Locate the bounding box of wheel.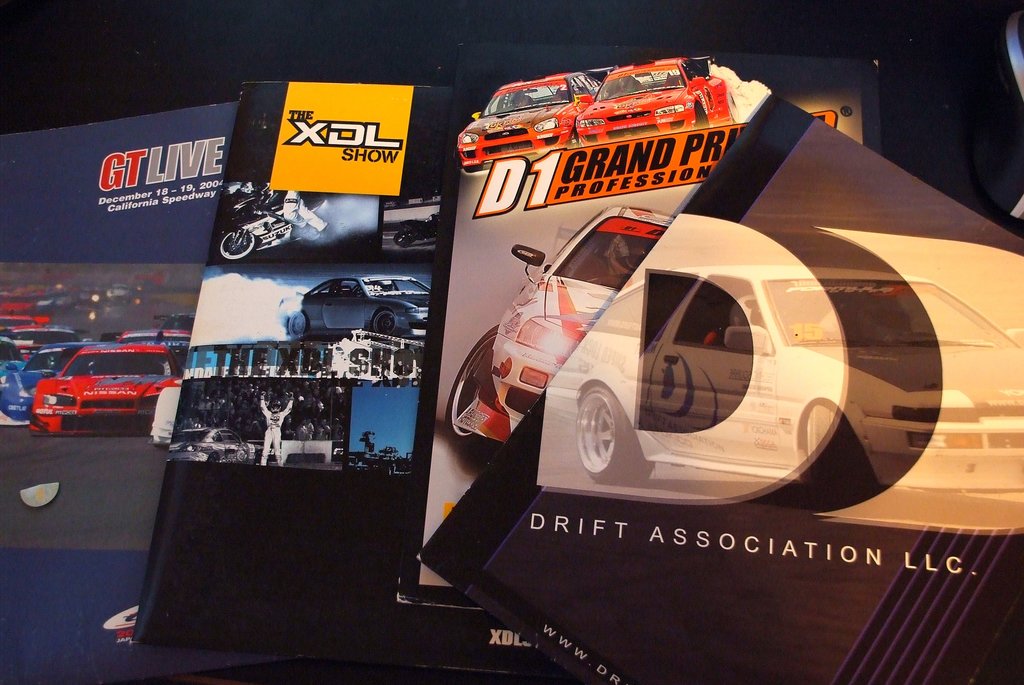
Bounding box: Rect(217, 228, 252, 261).
